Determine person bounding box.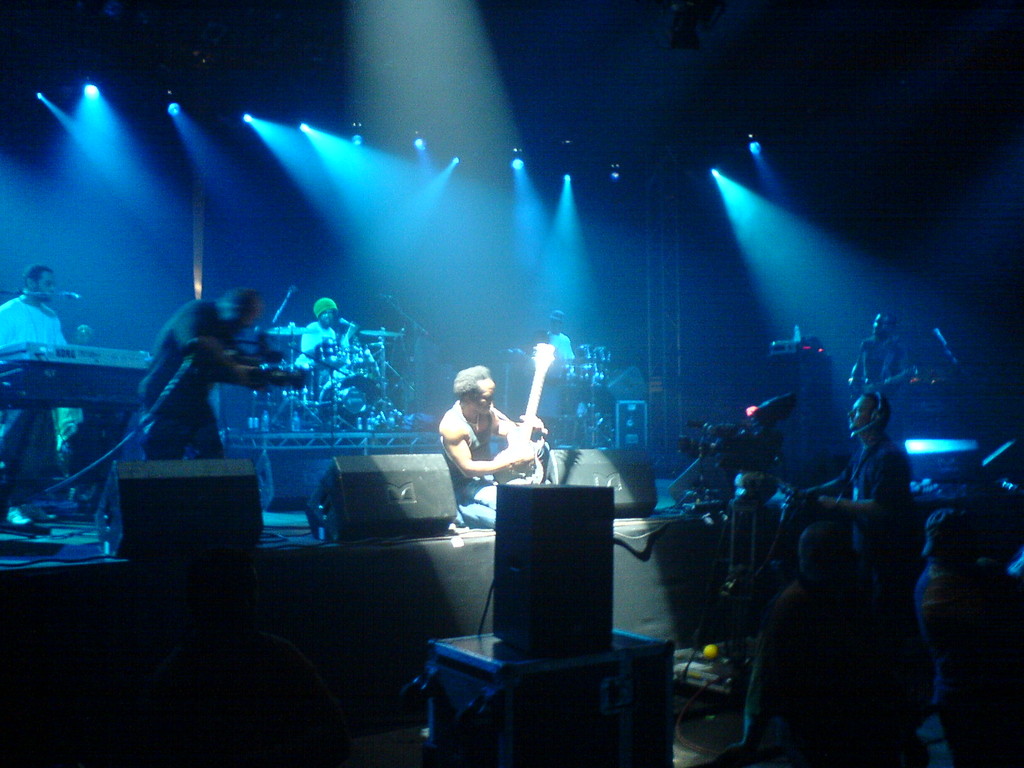
Determined: [x1=112, y1=269, x2=273, y2=516].
